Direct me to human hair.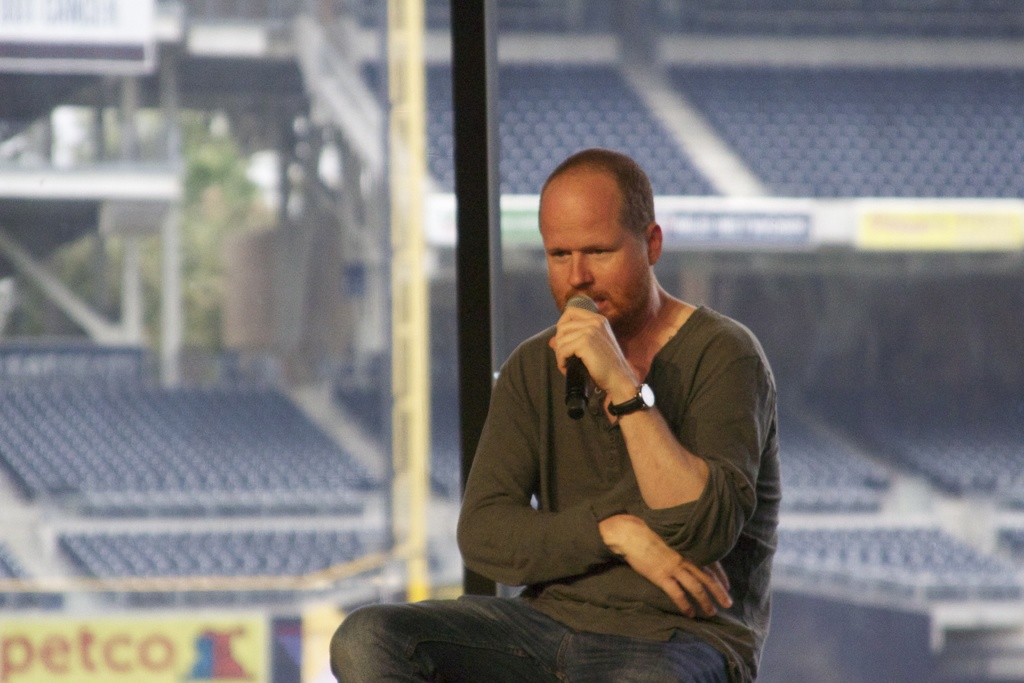
Direction: 550,159,660,252.
